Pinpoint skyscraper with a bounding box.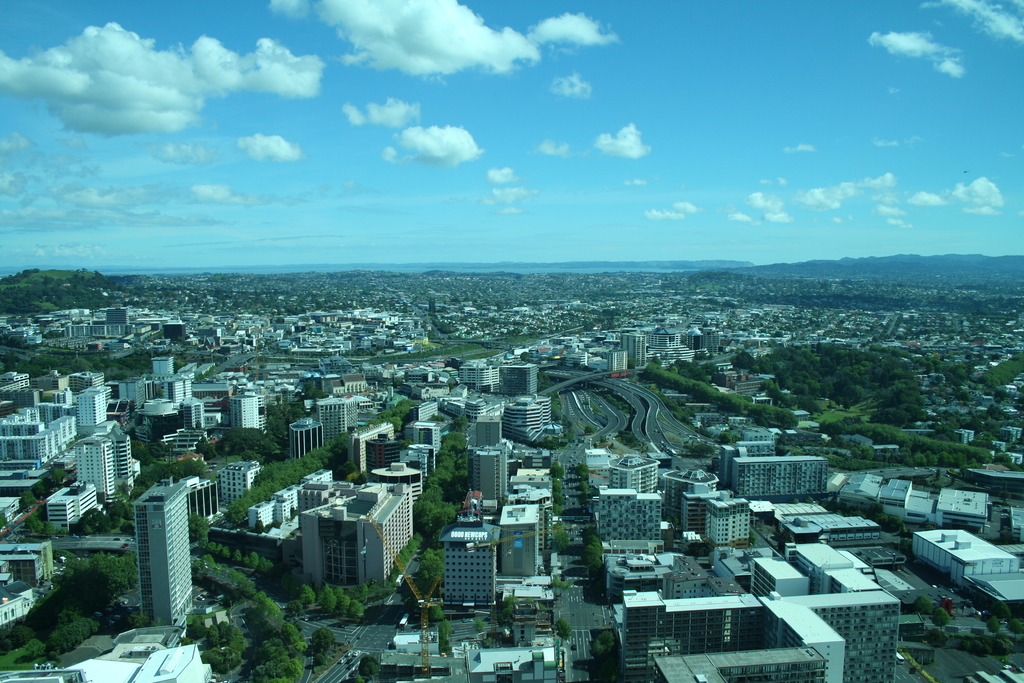
(370,460,422,502).
